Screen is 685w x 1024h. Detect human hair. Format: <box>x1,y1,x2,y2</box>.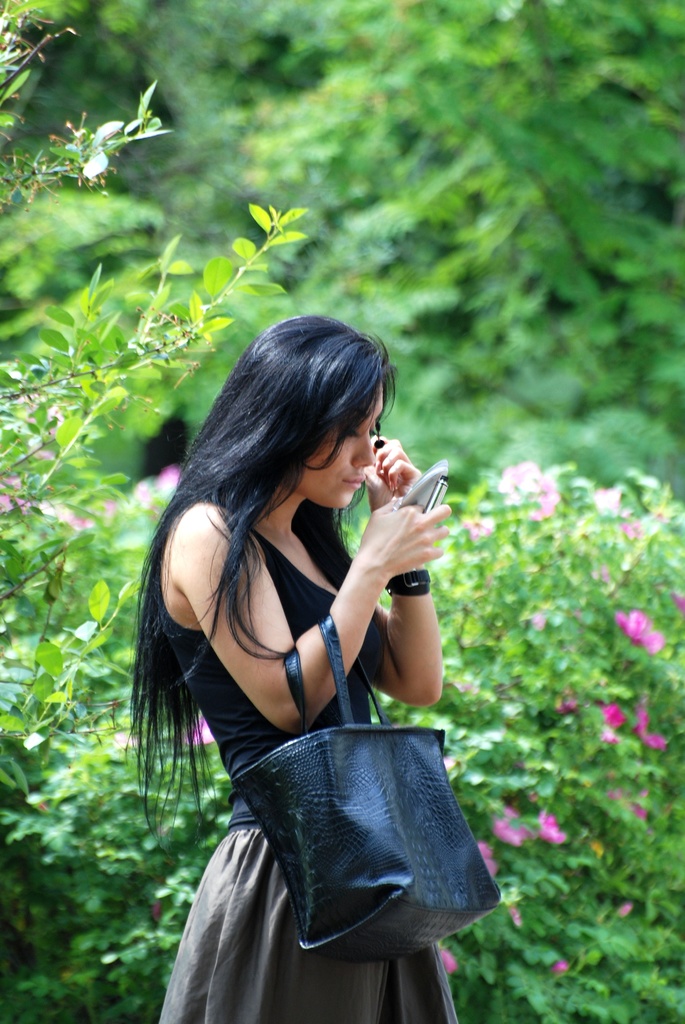
<box>164,333,416,781</box>.
